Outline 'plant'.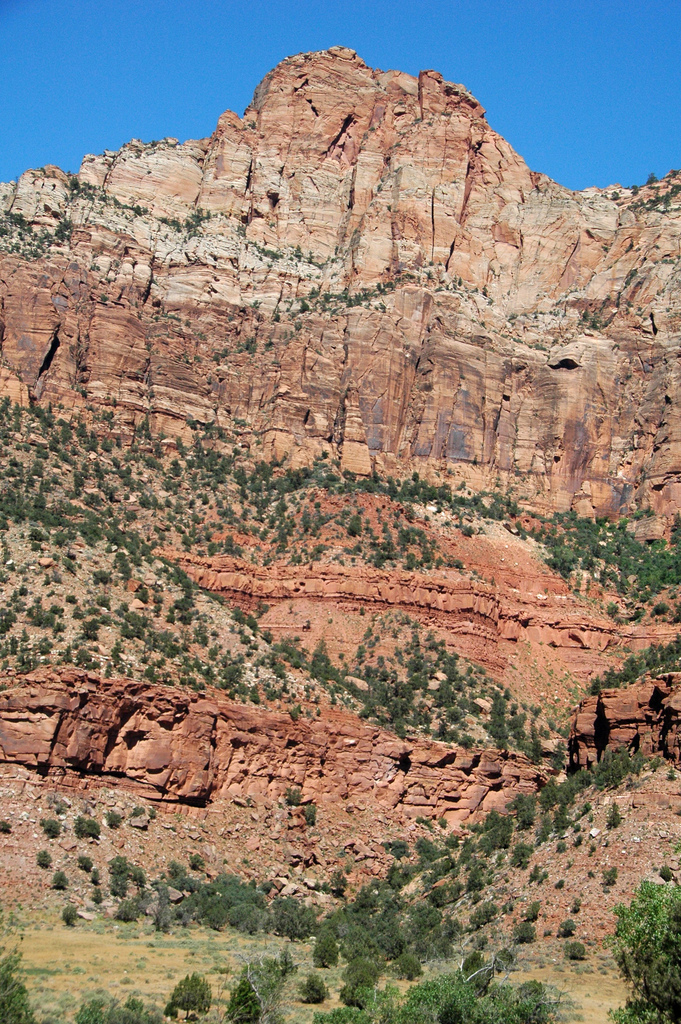
Outline: 45/868/75/914.
